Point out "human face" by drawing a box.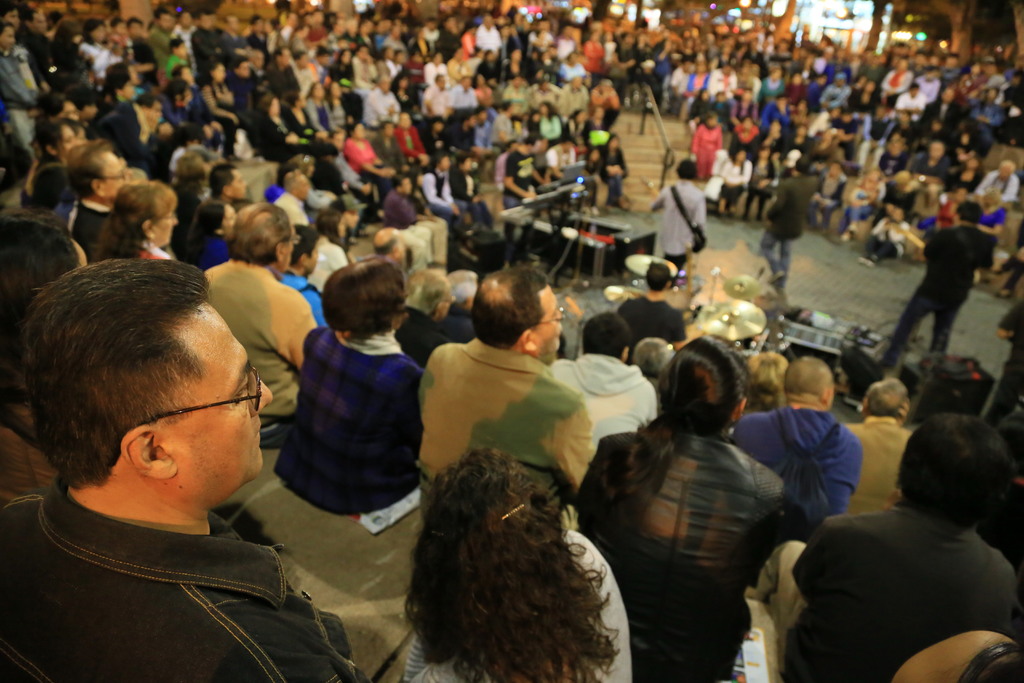
rect(179, 42, 181, 54).
